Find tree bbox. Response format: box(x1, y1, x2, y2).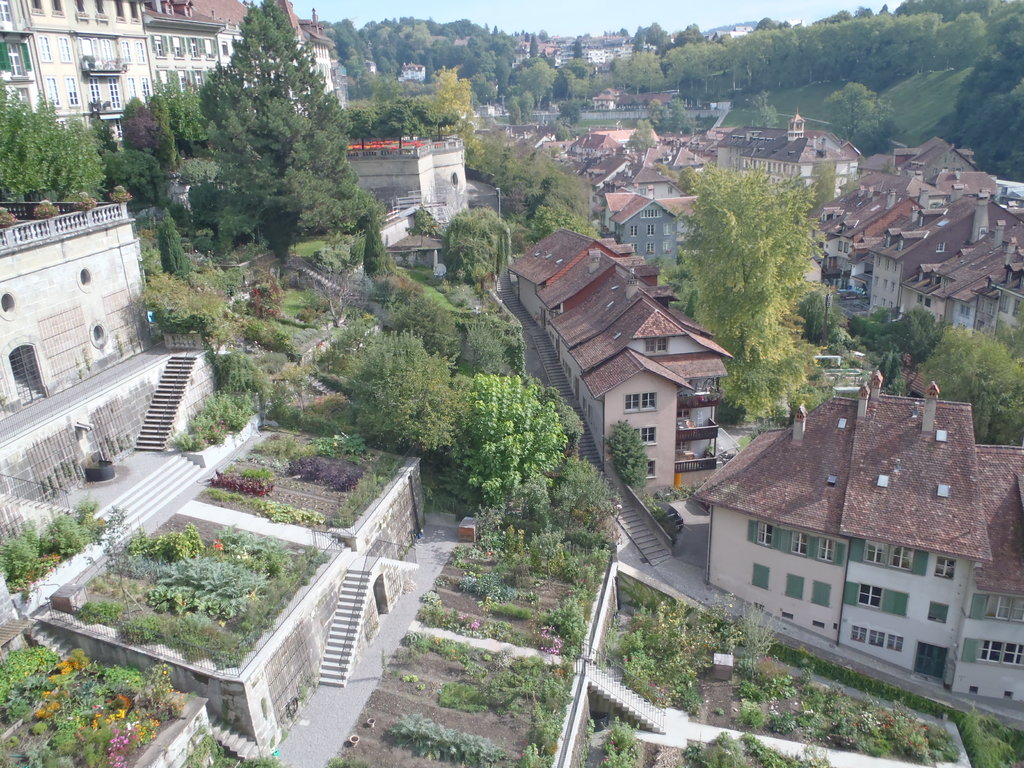
box(680, 35, 719, 102).
